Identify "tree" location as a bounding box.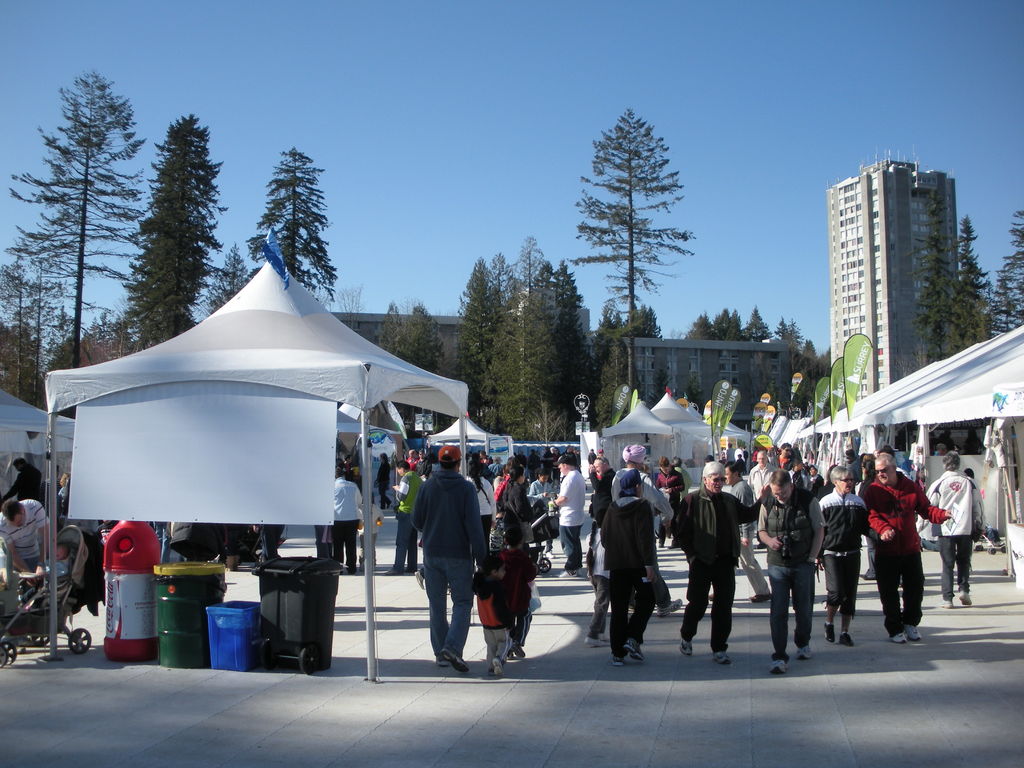
region(955, 217, 991, 337).
